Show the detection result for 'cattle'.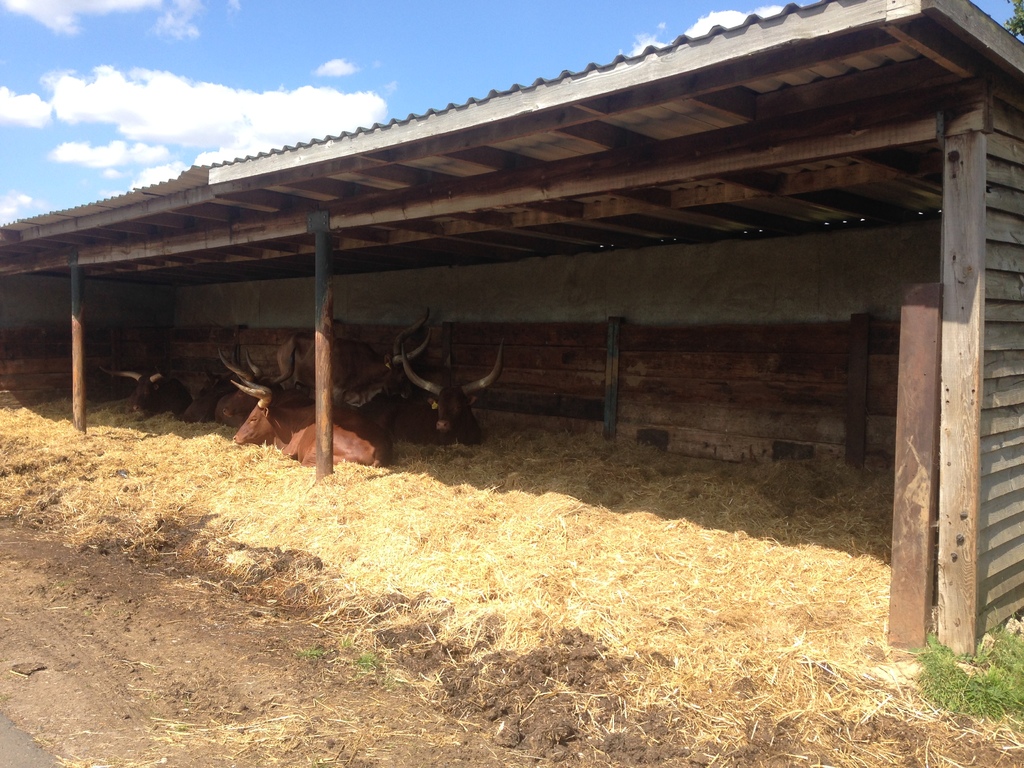
[x1=262, y1=332, x2=378, y2=394].
